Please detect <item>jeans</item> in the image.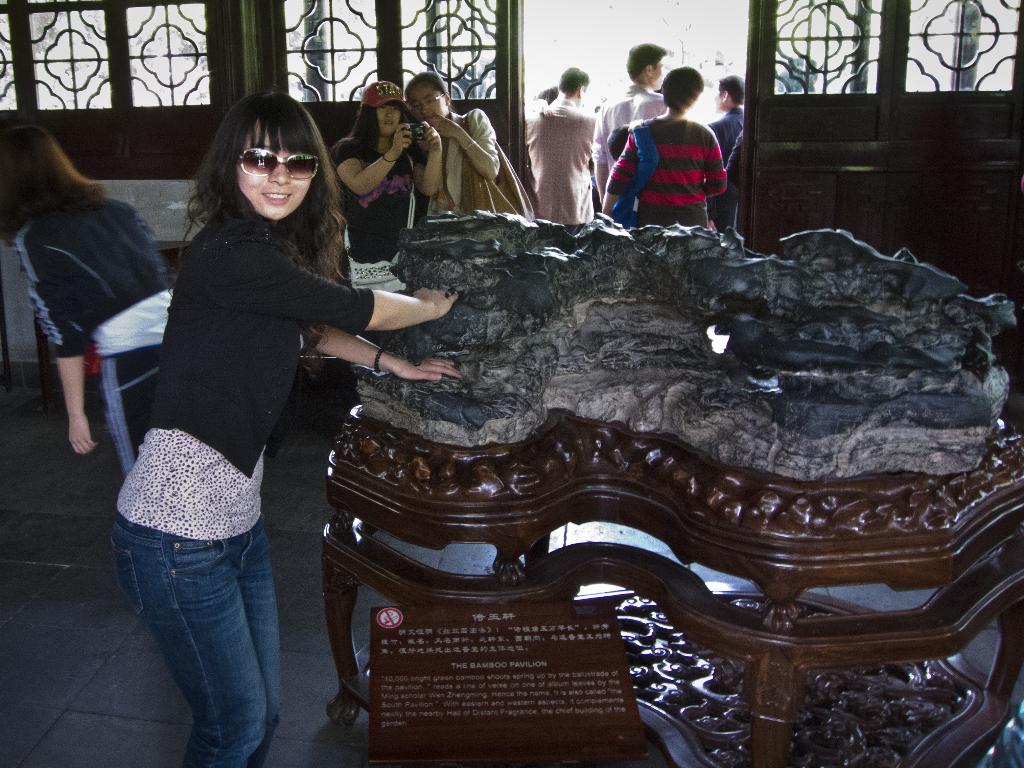
Rect(124, 518, 285, 762).
